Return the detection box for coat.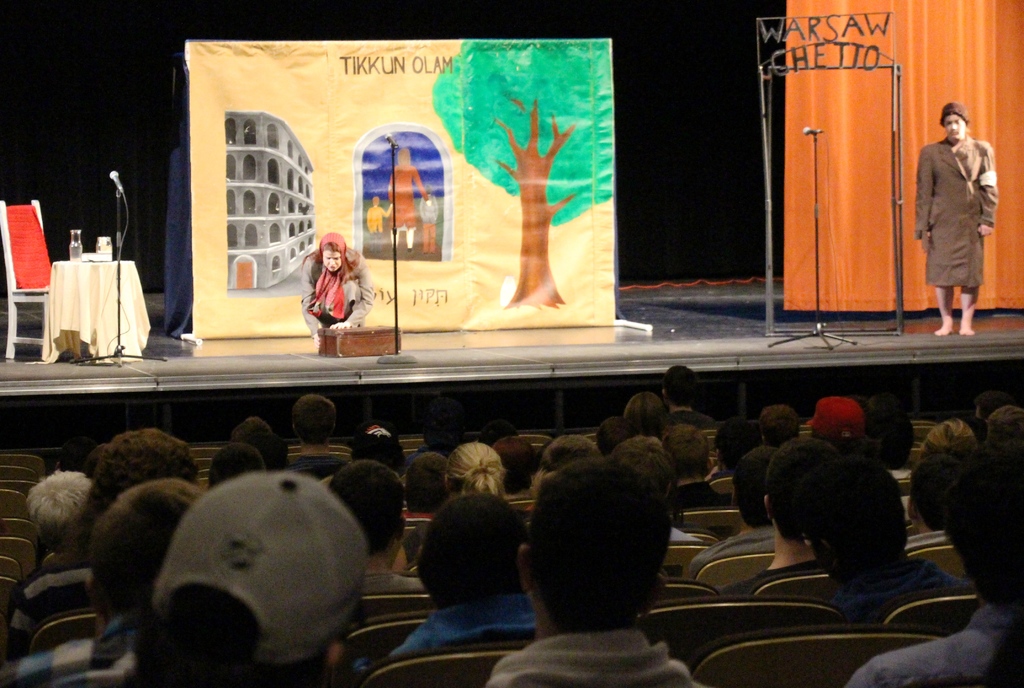
<bbox>304, 247, 376, 342</bbox>.
